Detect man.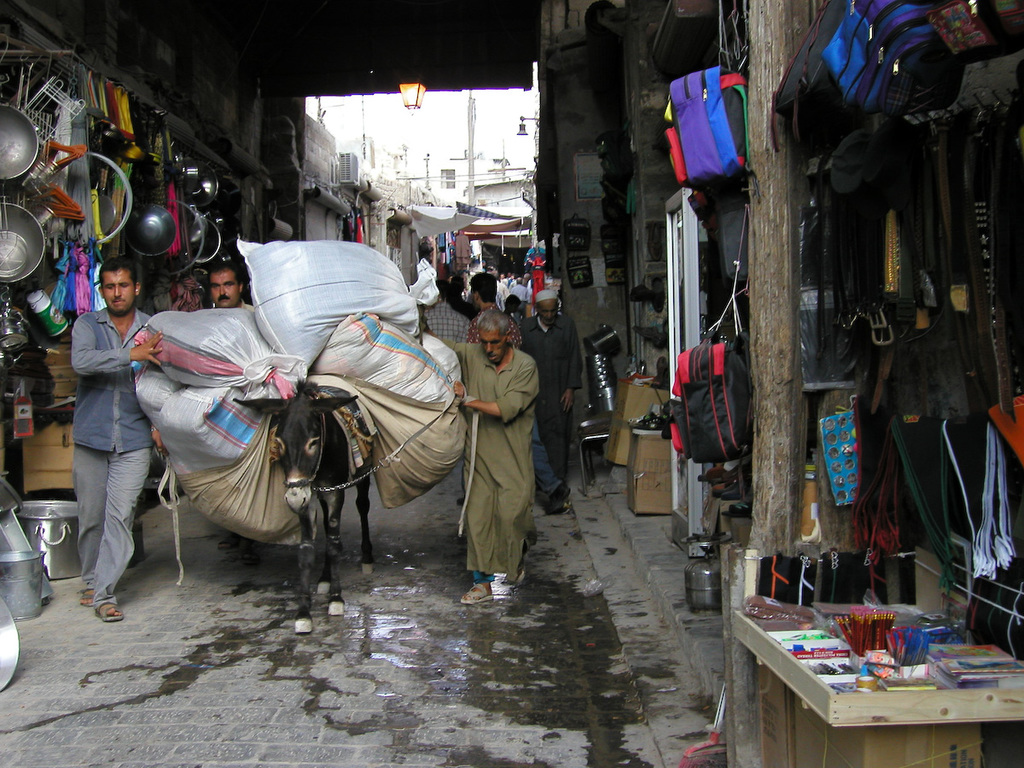
Detected at <region>72, 260, 161, 625</region>.
